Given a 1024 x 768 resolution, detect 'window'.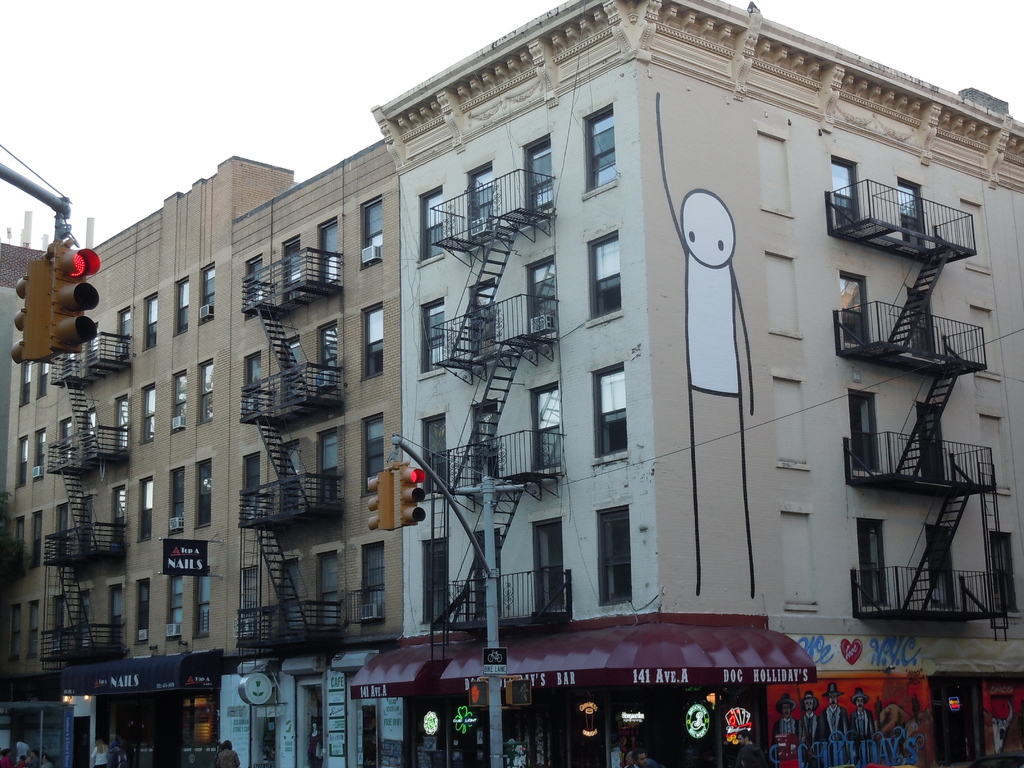
134:478:159:539.
